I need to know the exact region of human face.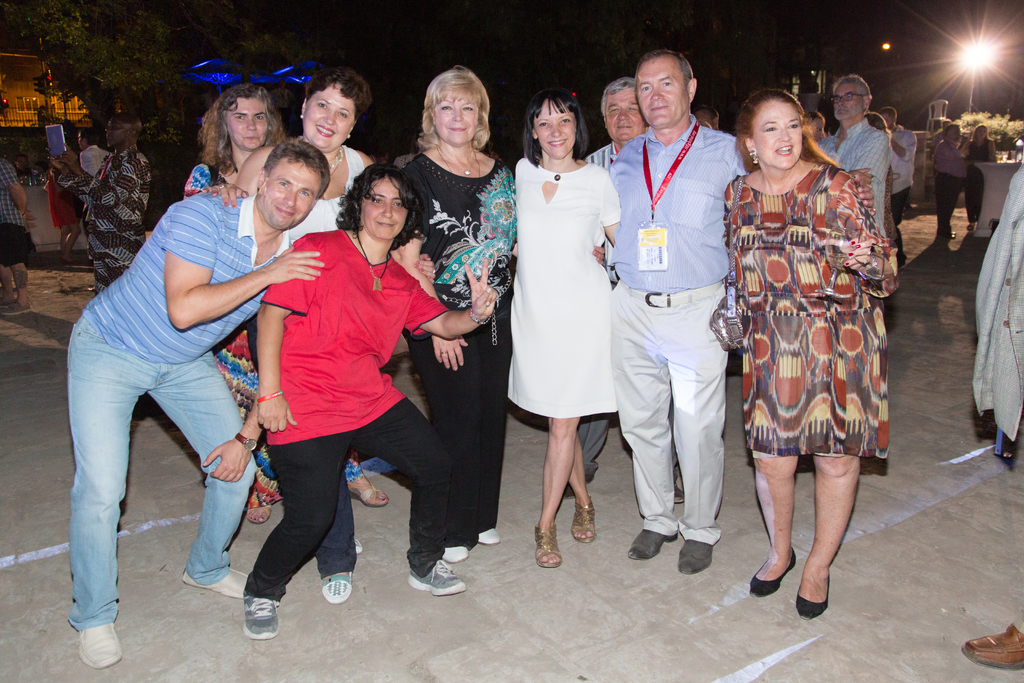
Region: 106,120,127,147.
